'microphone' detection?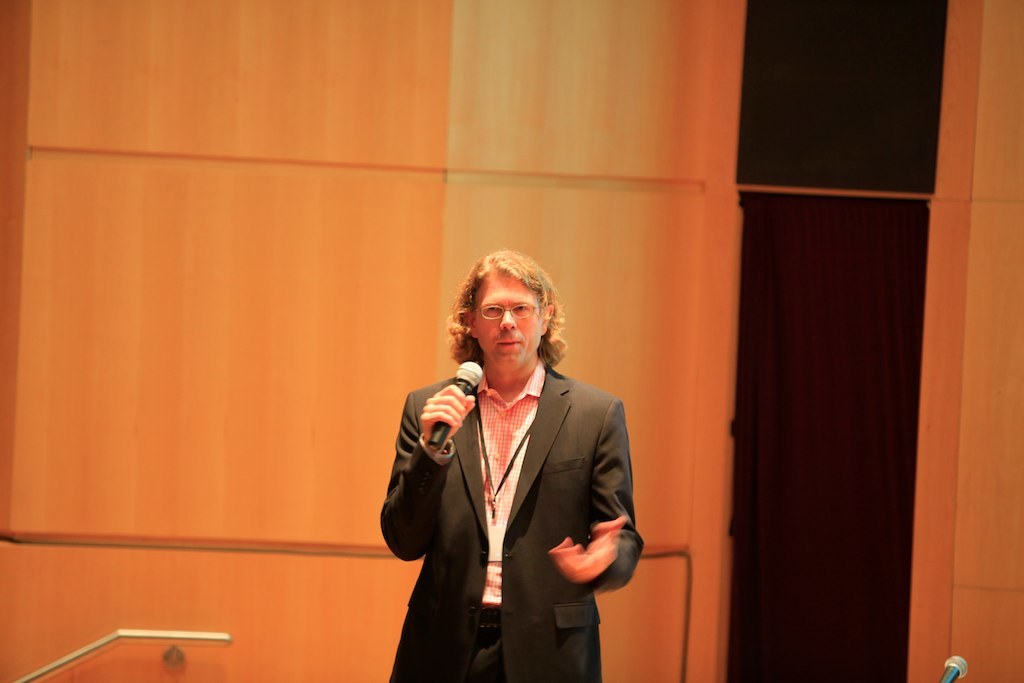
427, 360, 482, 451
